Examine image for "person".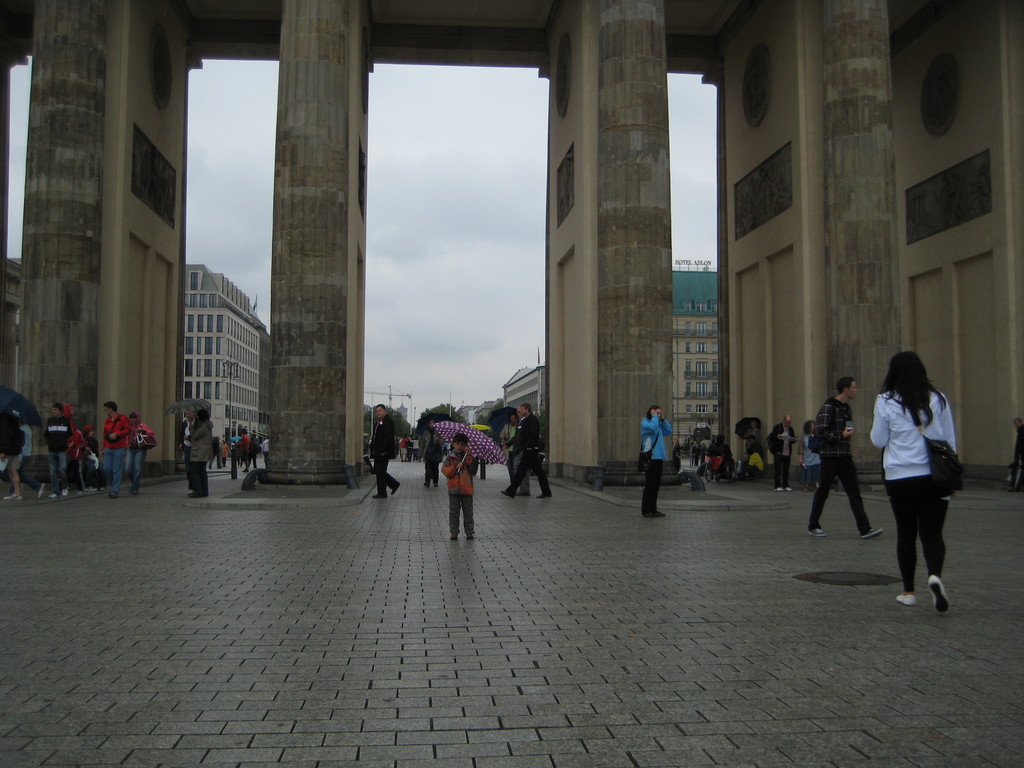
Examination result: pyautogui.locateOnScreen(102, 401, 129, 500).
